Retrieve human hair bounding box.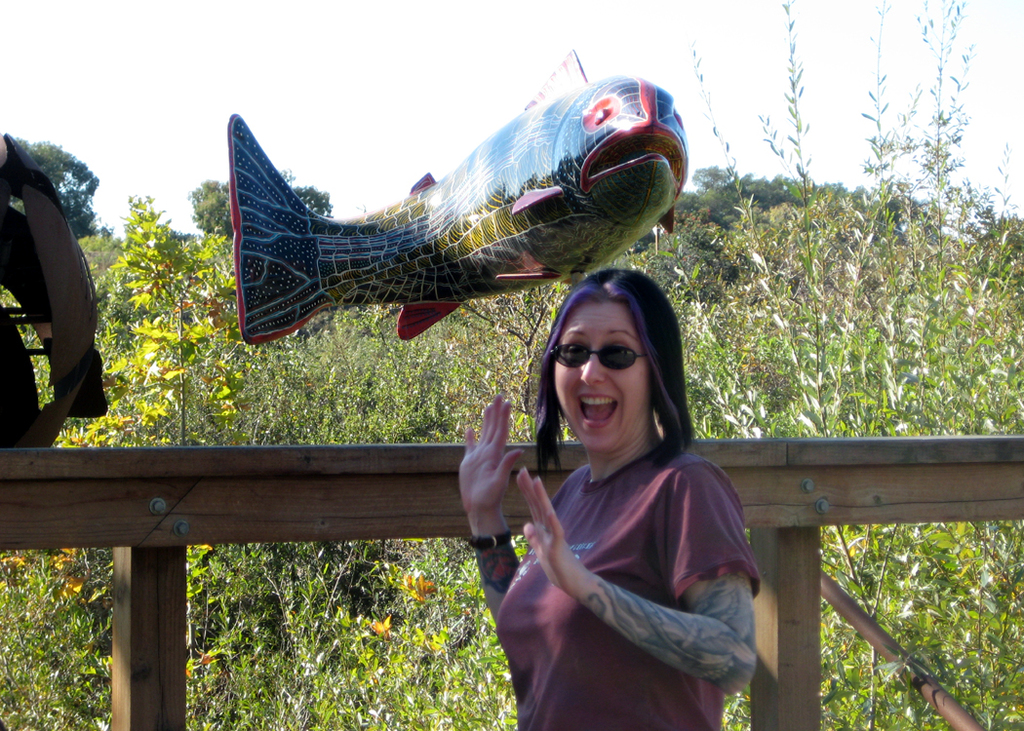
Bounding box: 535 256 689 473.
